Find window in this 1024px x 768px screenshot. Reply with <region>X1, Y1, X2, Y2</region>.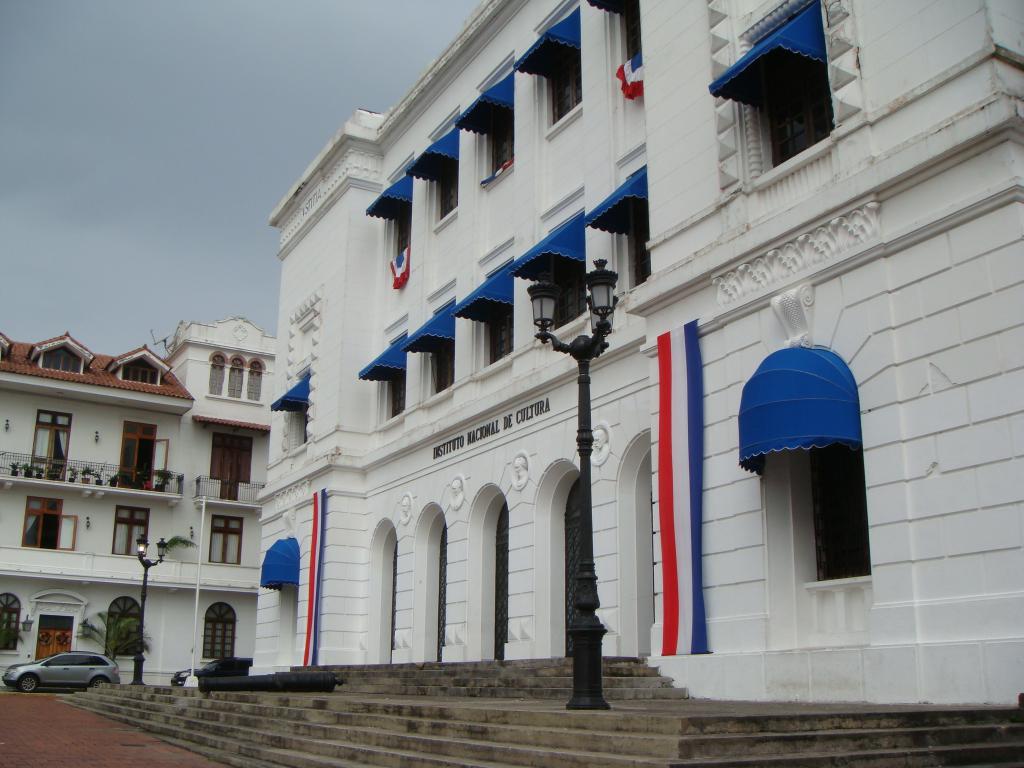
<region>395, 281, 454, 410</region>.
